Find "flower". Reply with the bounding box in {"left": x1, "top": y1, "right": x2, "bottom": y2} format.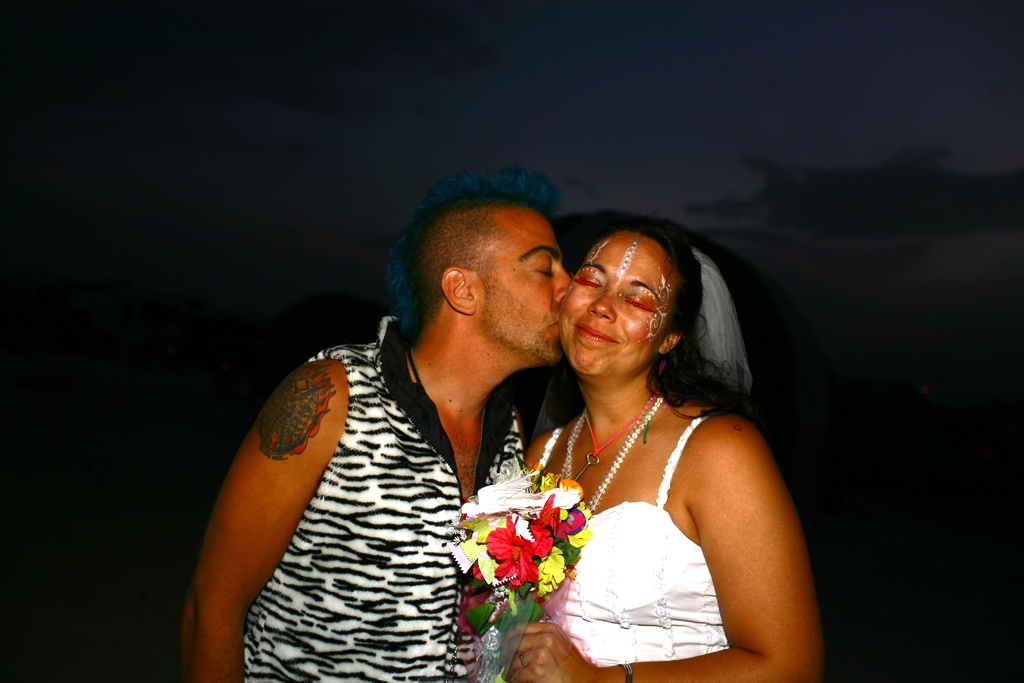
{"left": 536, "top": 549, "right": 563, "bottom": 593}.
